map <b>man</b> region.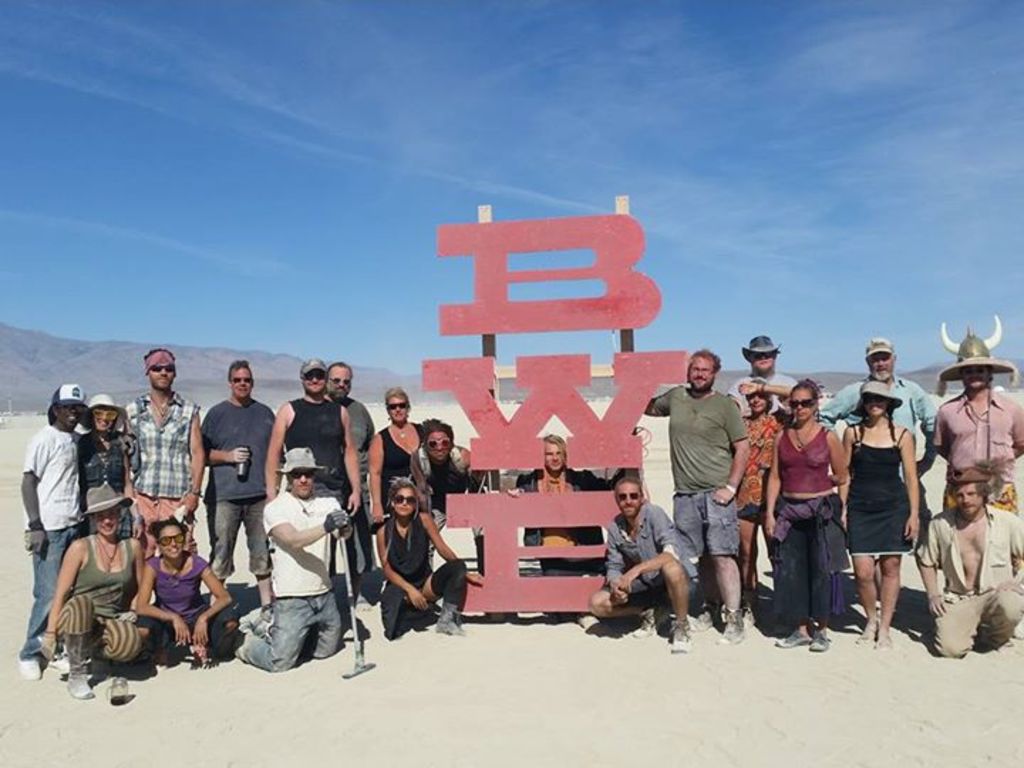
Mapped to 815, 337, 936, 484.
